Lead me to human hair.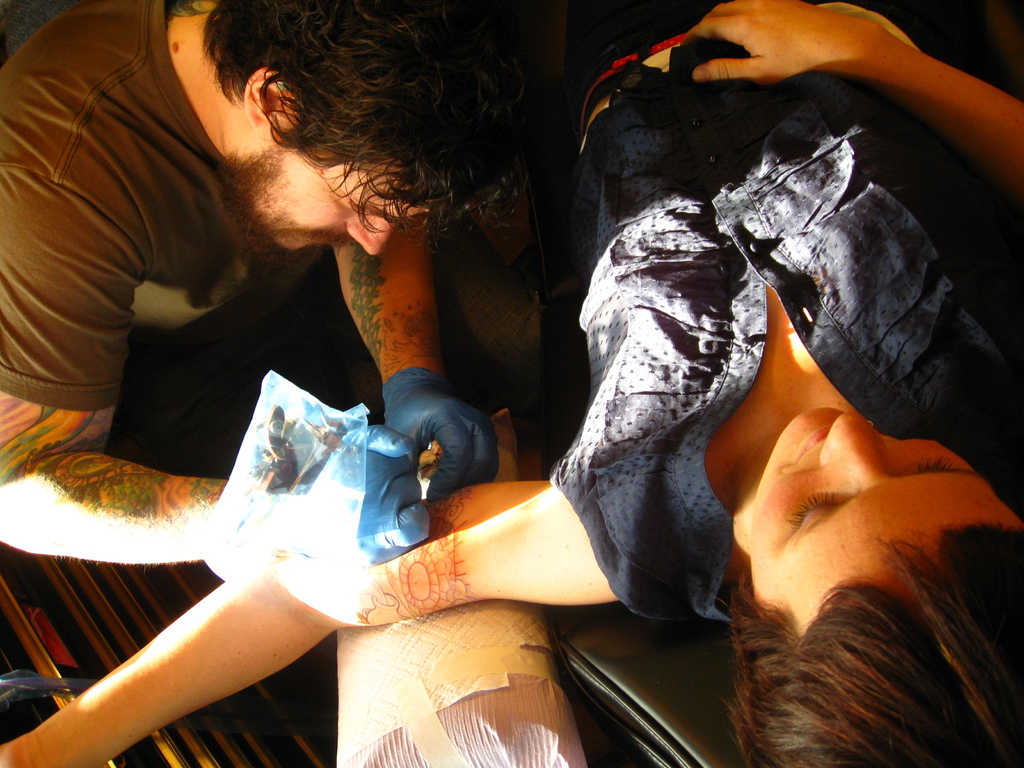
Lead to (left=730, top=524, right=1023, bottom=767).
